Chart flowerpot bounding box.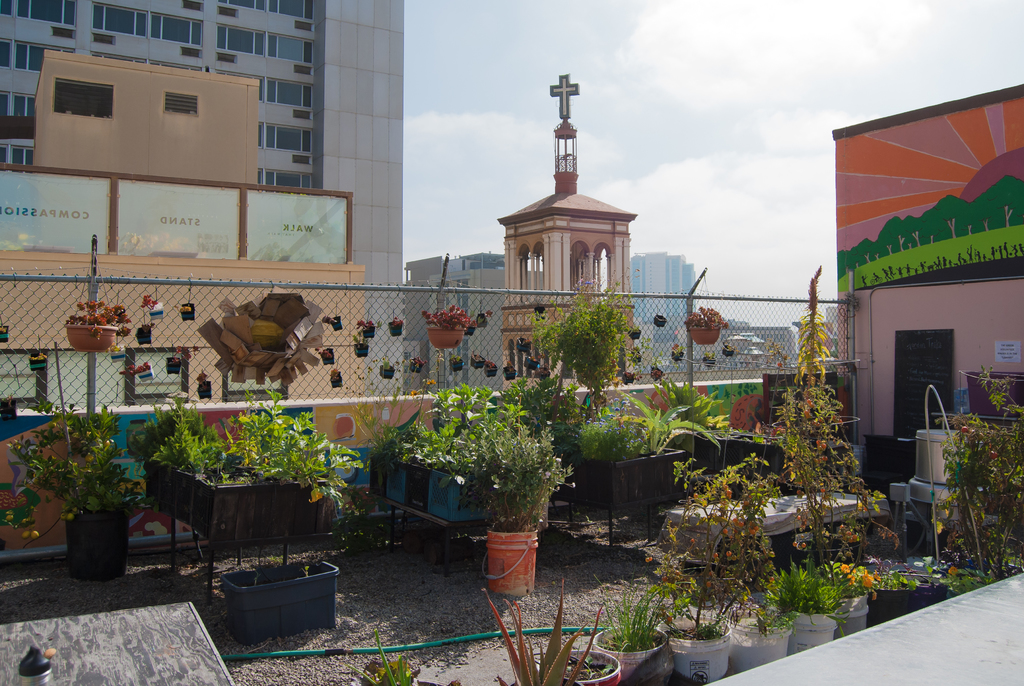
Charted: [30,353,50,373].
